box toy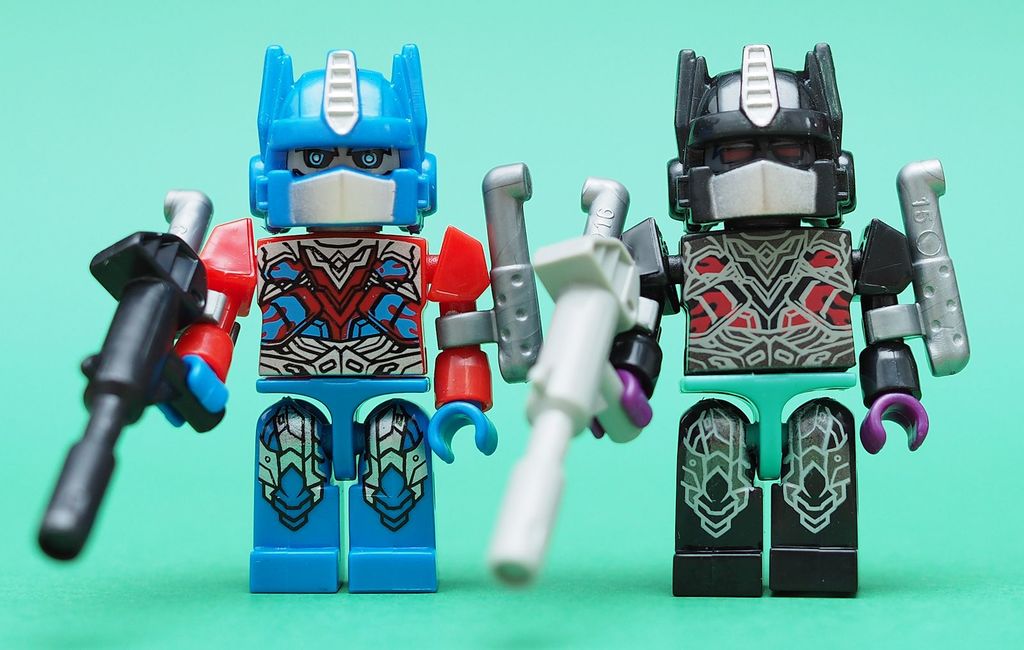
locate(476, 31, 968, 607)
